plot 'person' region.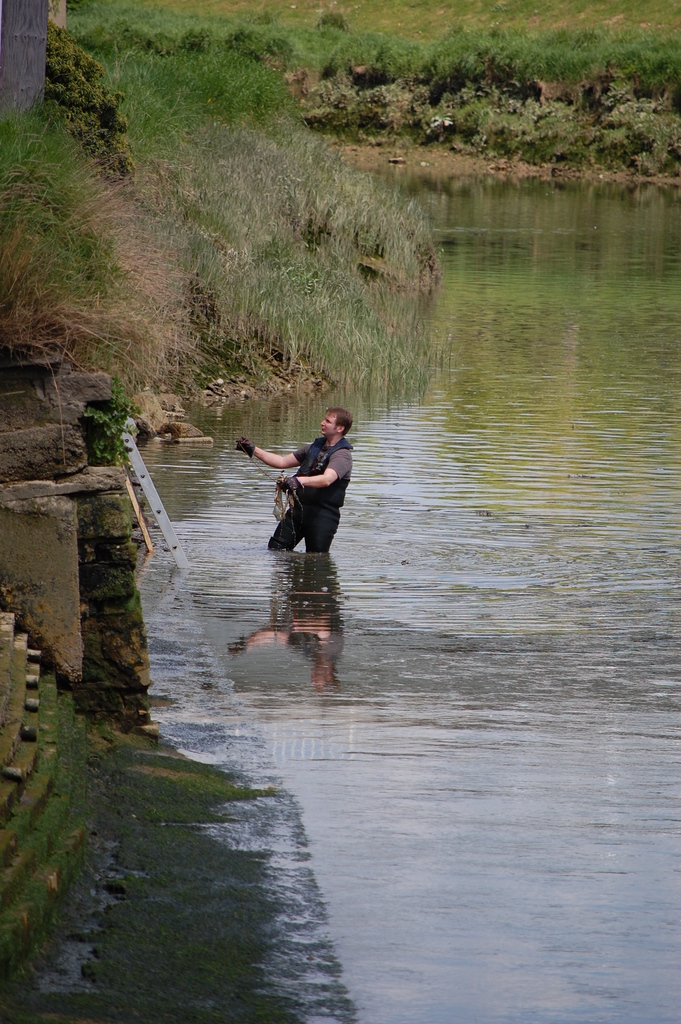
Plotted at detection(262, 396, 352, 551).
